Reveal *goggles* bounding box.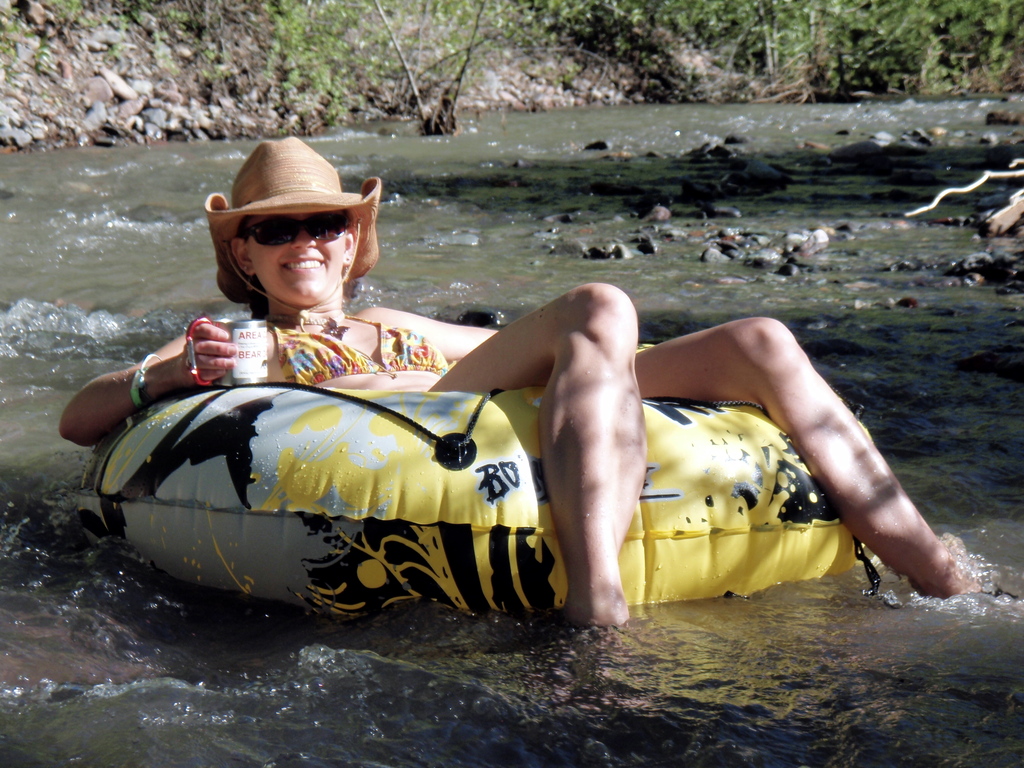
Revealed: (222,202,362,248).
